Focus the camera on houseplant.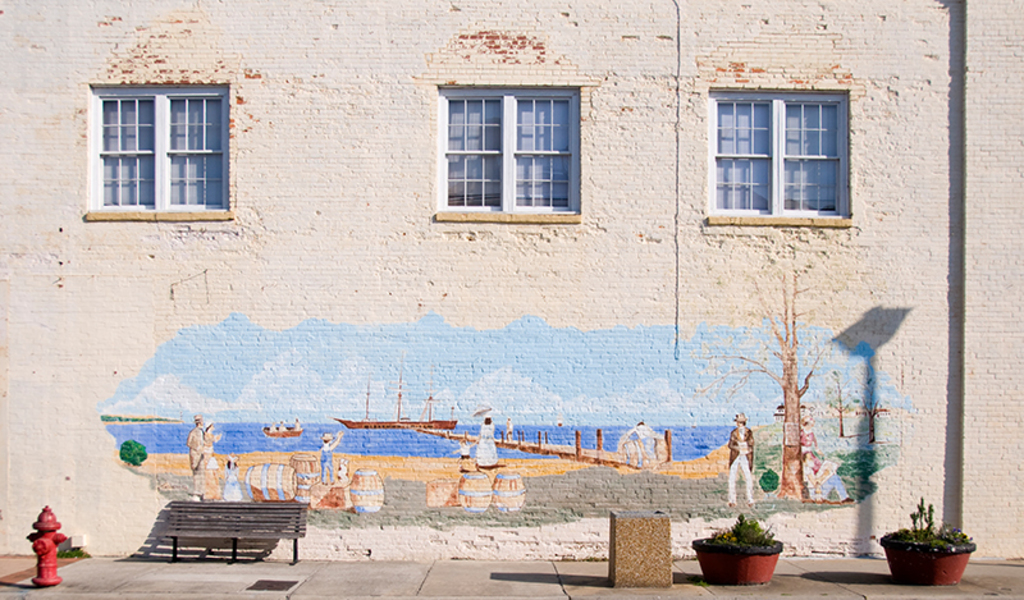
Focus region: (687, 508, 787, 585).
